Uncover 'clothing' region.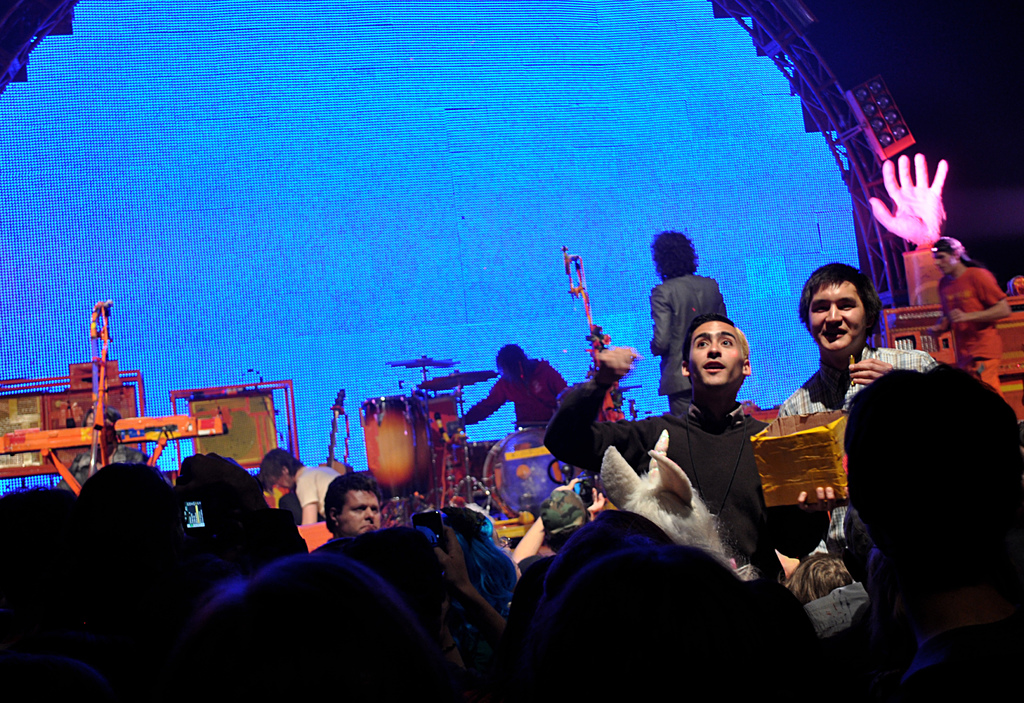
Uncovered: left=461, top=359, right=561, bottom=437.
